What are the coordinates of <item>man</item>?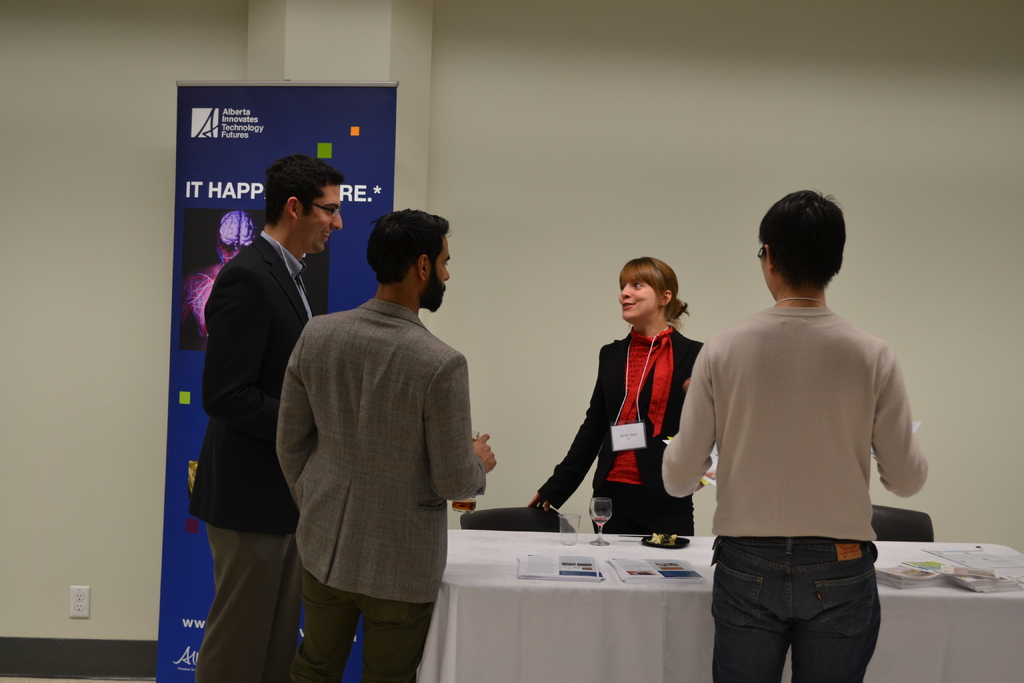
(x1=276, y1=206, x2=497, y2=682).
